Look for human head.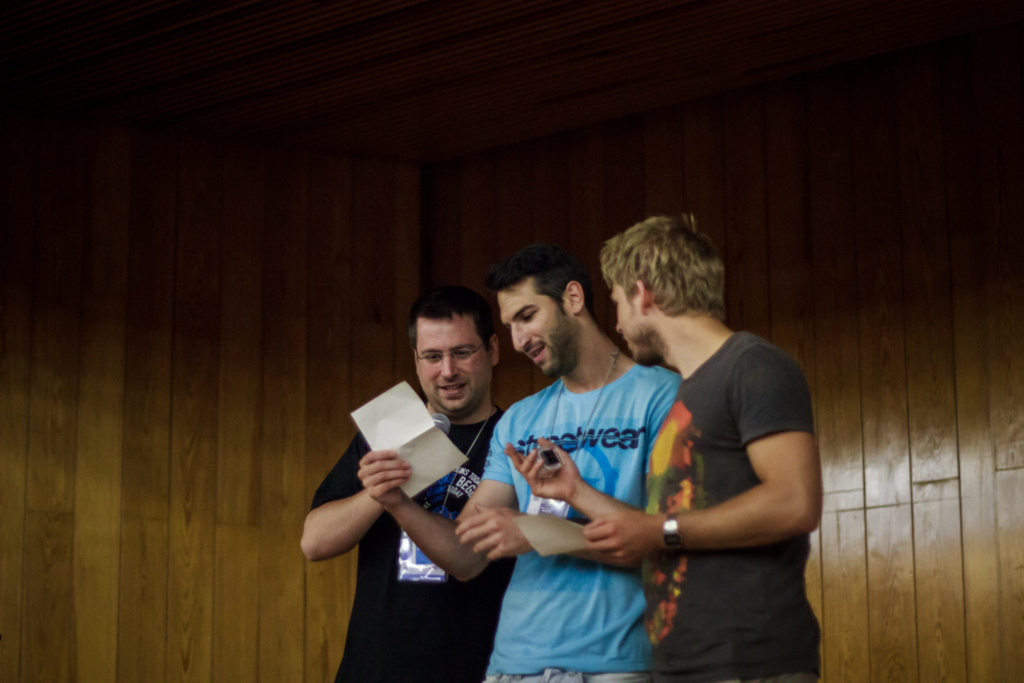
Found: locate(489, 249, 599, 379).
